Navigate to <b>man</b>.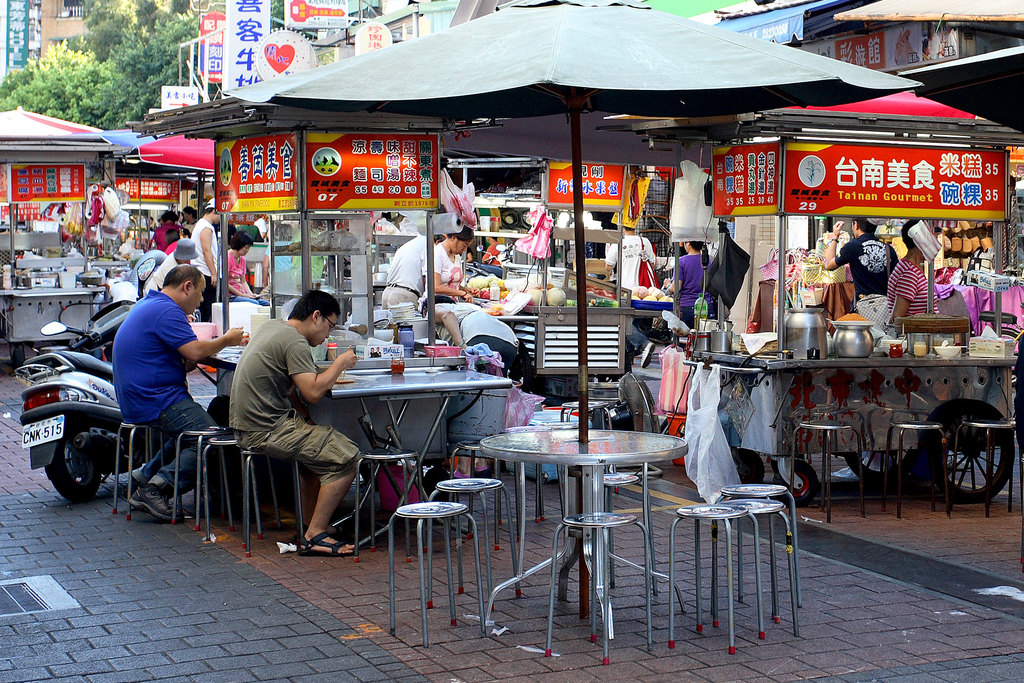
Navigation target: detection(229, 292, 356, 558).
